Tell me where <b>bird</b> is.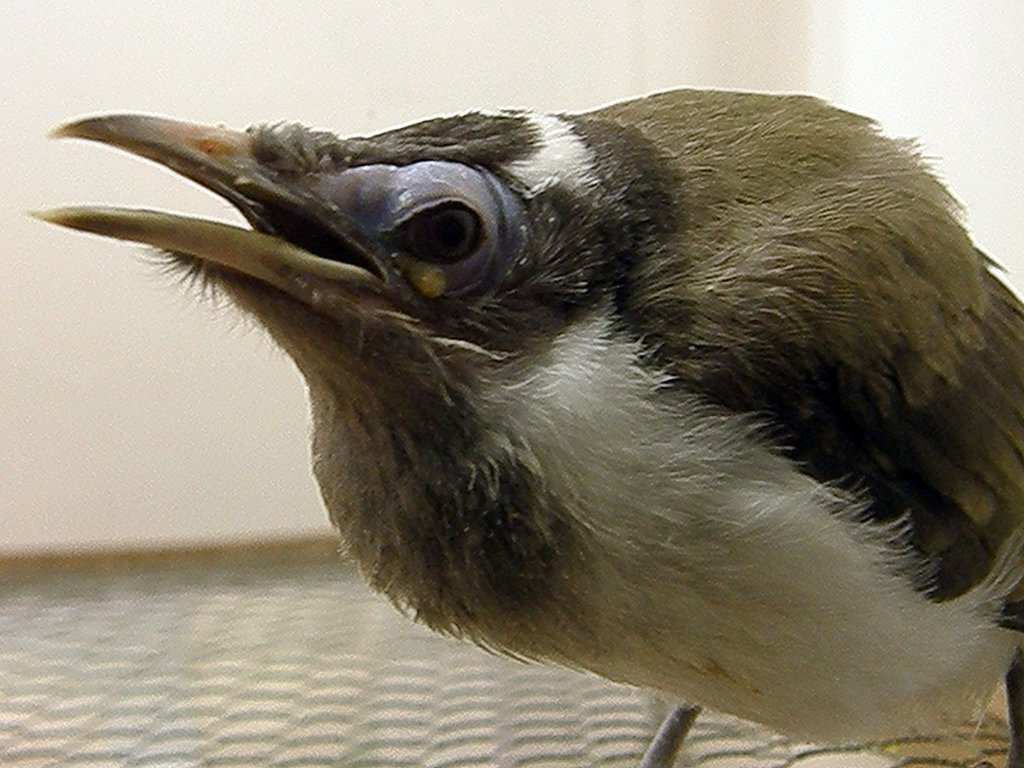
<b>bird</b> is at [x1=0, y1=86, x2=1023, y2=753].
